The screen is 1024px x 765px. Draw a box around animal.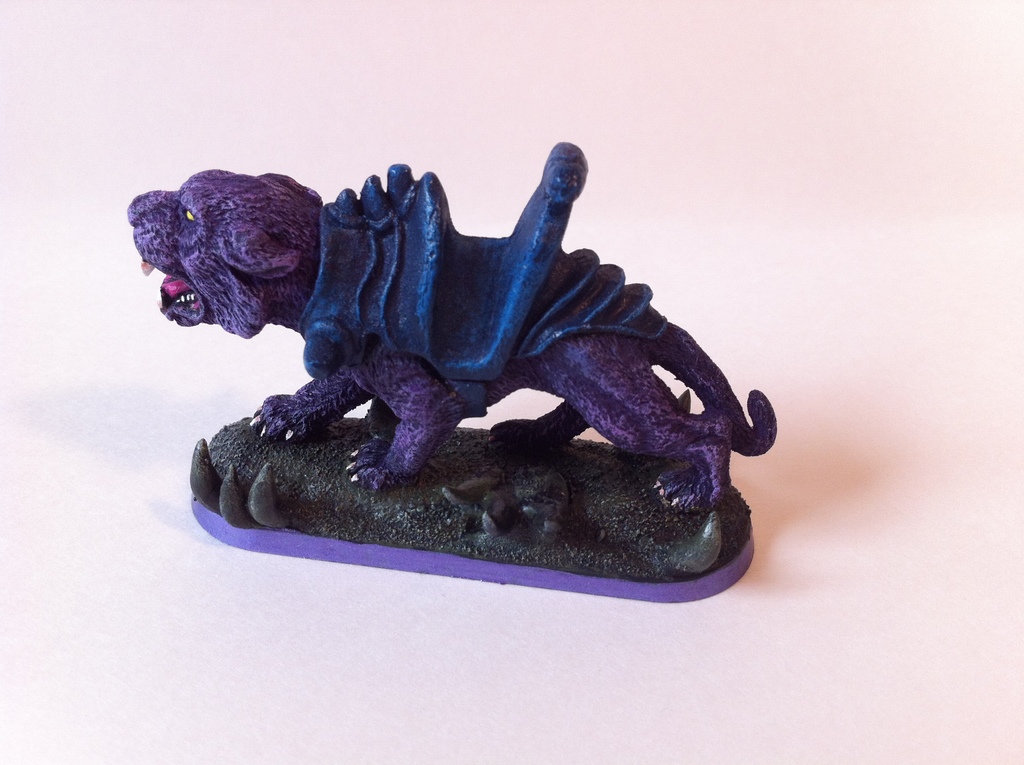
123:160:778:484.
